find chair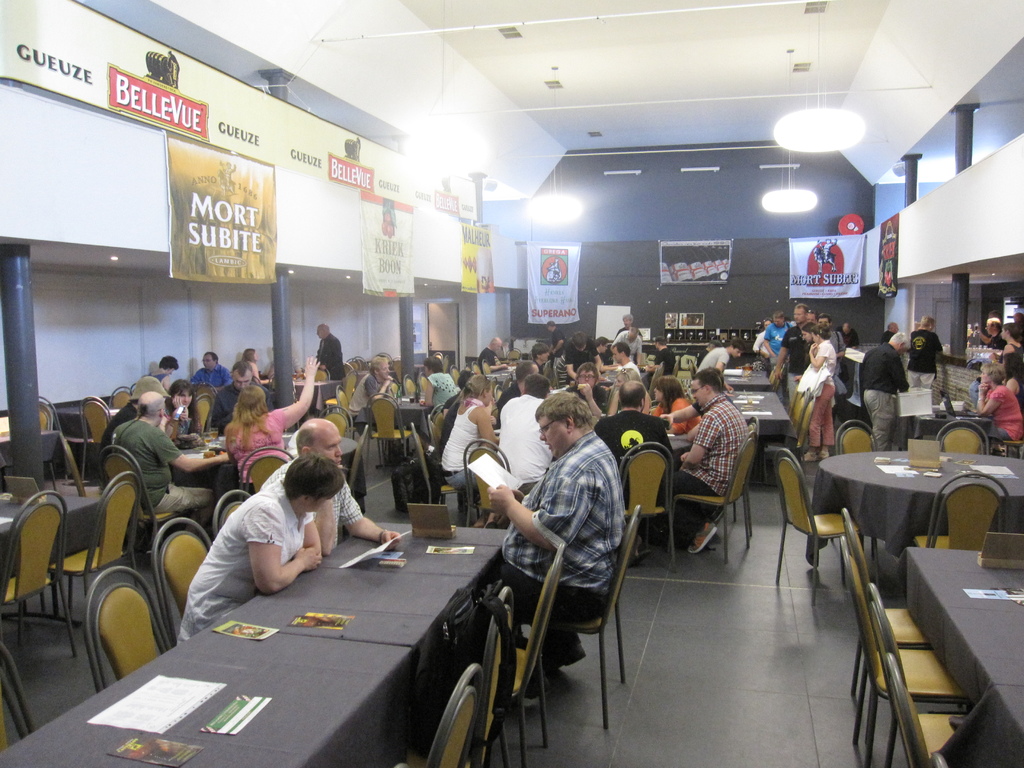
{"left": 212, "top": 486, "right": 255, "bottom": 537}
